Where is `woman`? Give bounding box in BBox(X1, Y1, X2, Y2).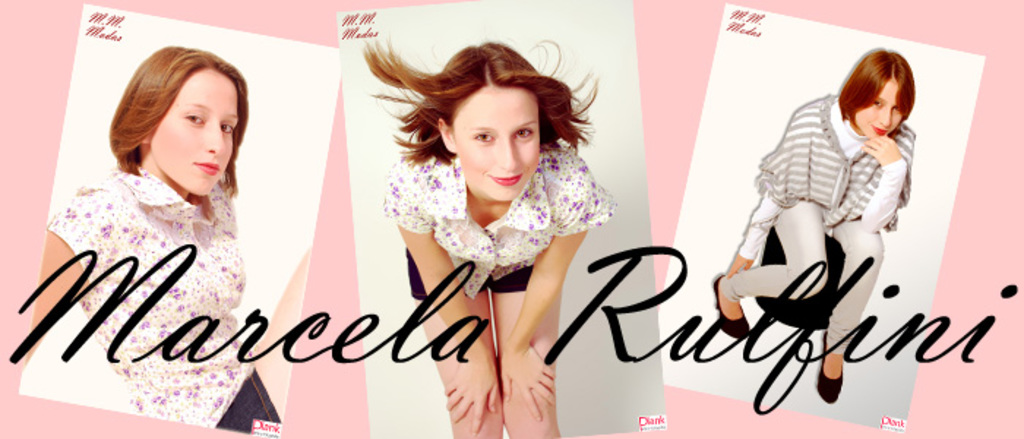
BBox(357, 35, 620, 429).
